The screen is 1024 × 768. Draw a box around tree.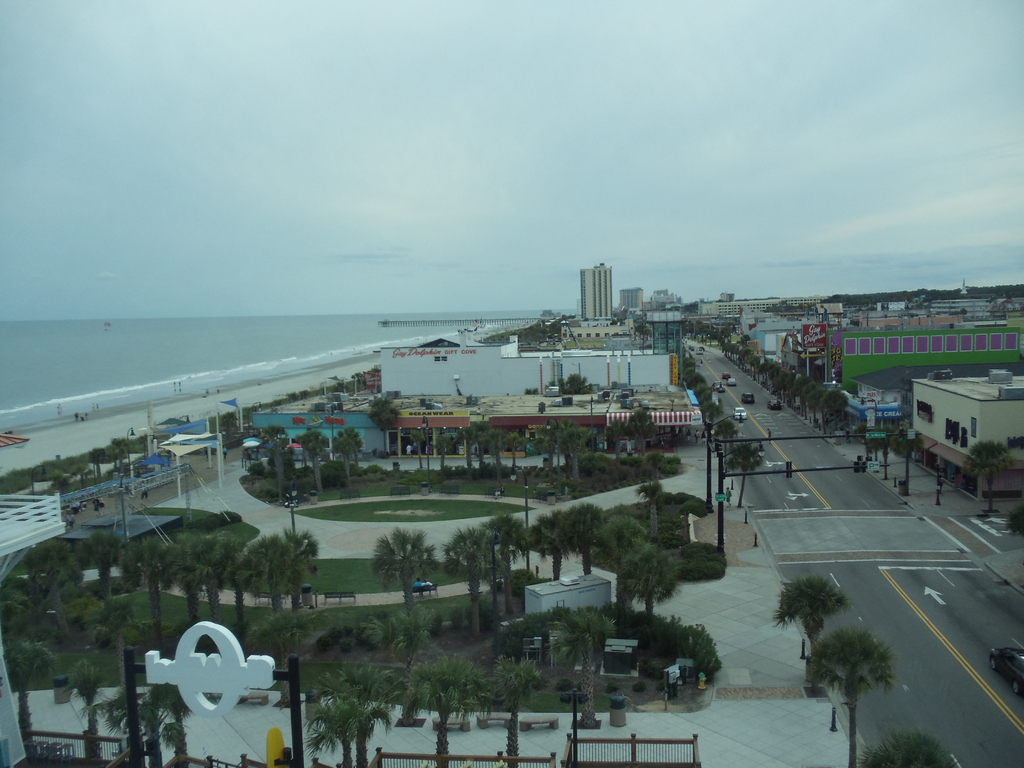
[left=433, top=433, right=456, bottom=470].
